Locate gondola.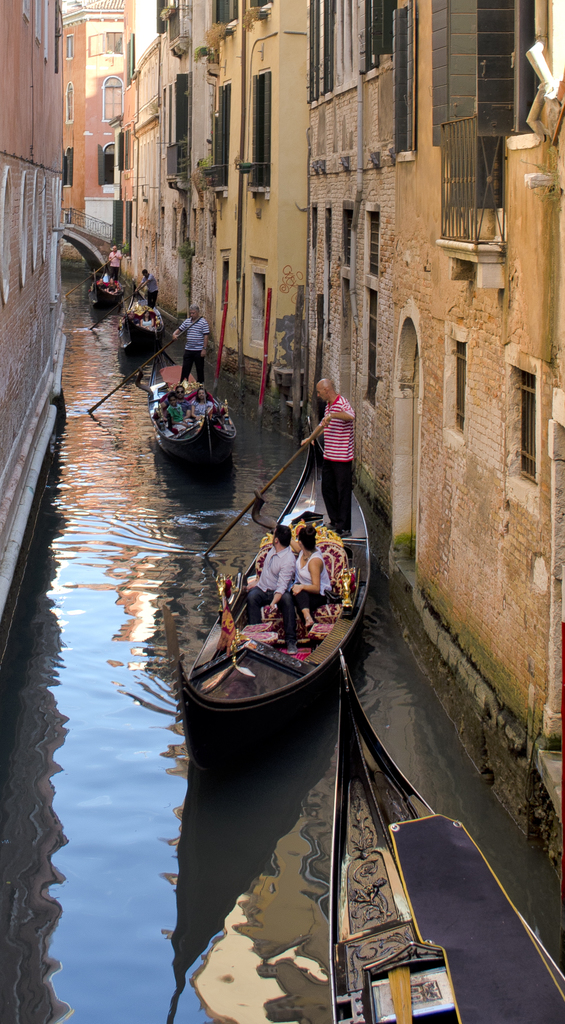
Bounding box: [170,403,374,800].
